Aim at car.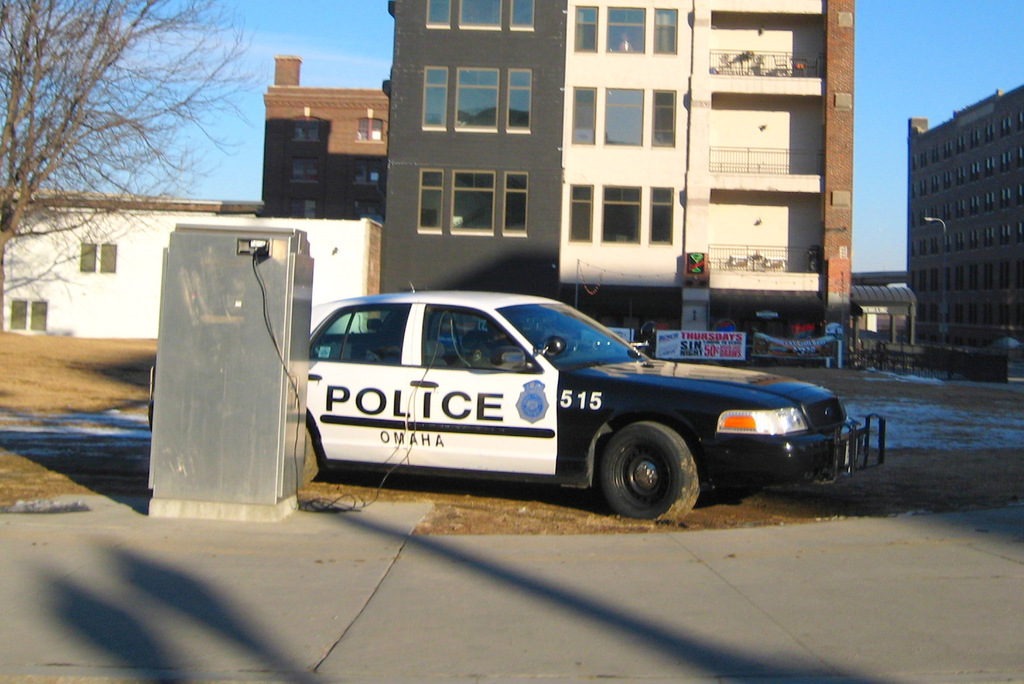
Aimed at l=276, t=281, r=881, b=524.
